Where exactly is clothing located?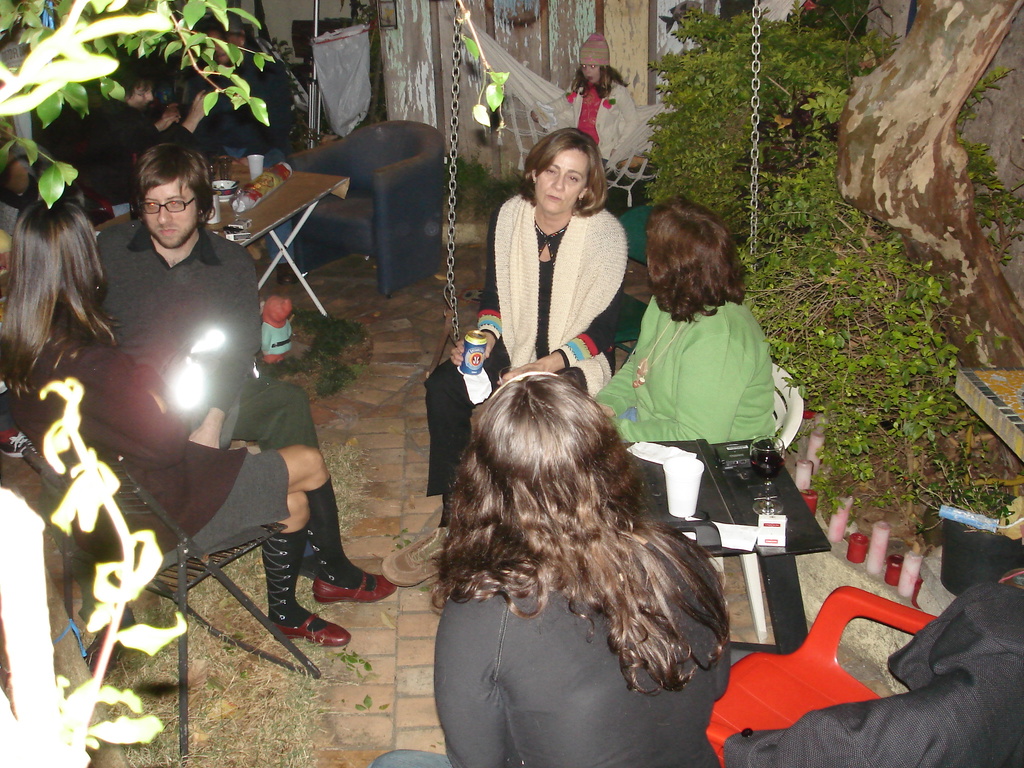
Its bounding box is 90, 228, 328, 461.
